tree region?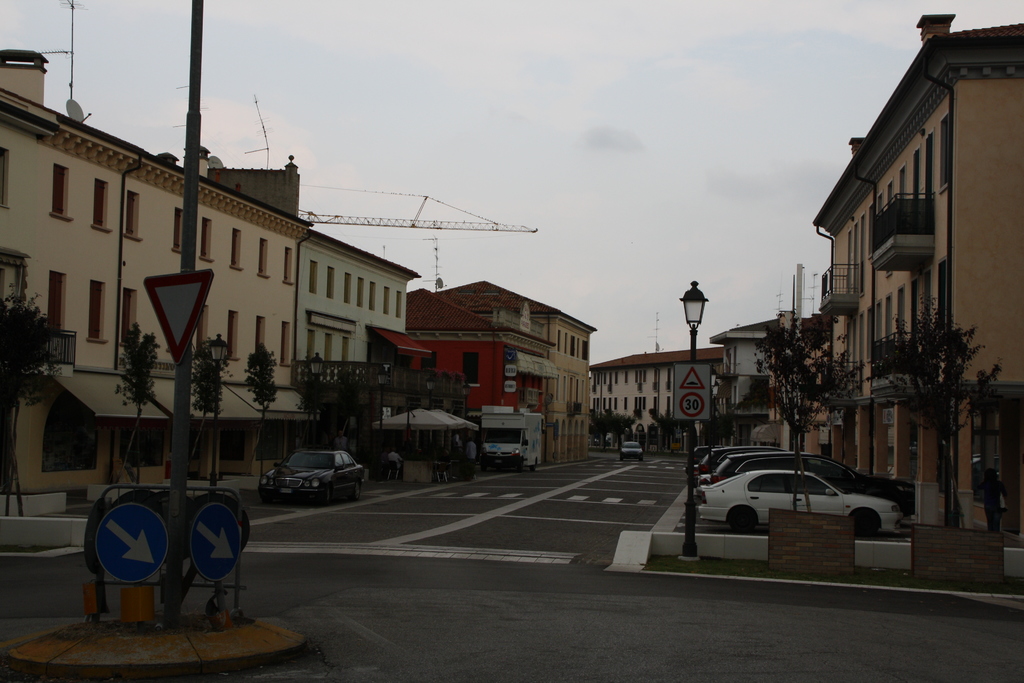
[left=750, top=309, right=866, bottom=523]
